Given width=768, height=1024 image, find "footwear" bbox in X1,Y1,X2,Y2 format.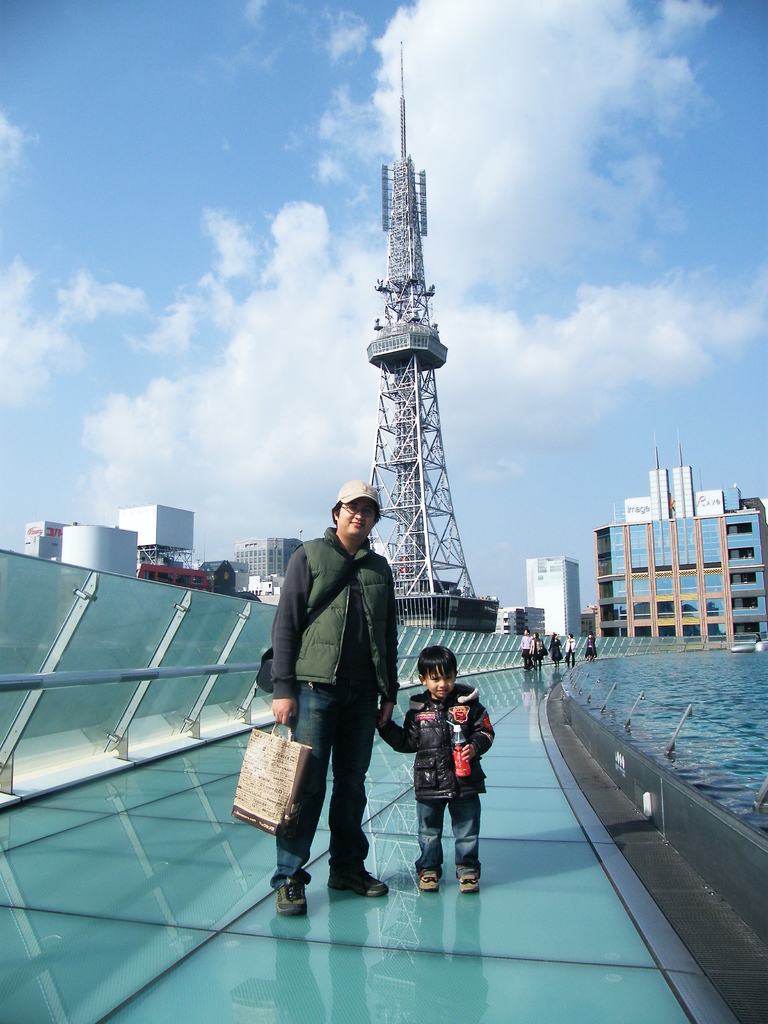
277,872,307,918.
